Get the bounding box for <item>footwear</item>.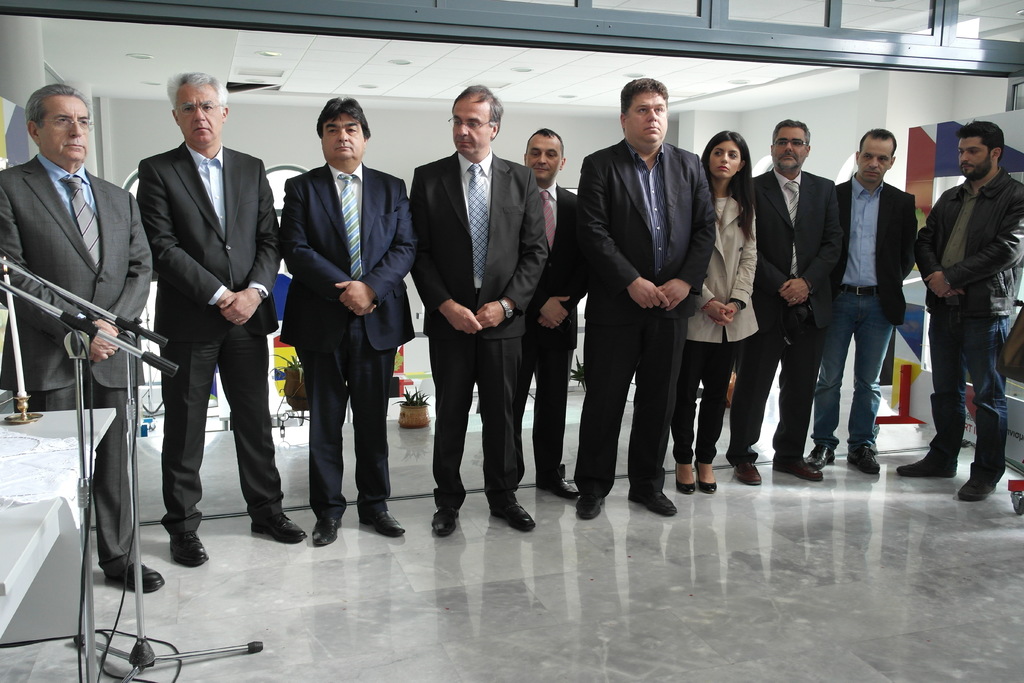
[308, 522, 344, 548].
